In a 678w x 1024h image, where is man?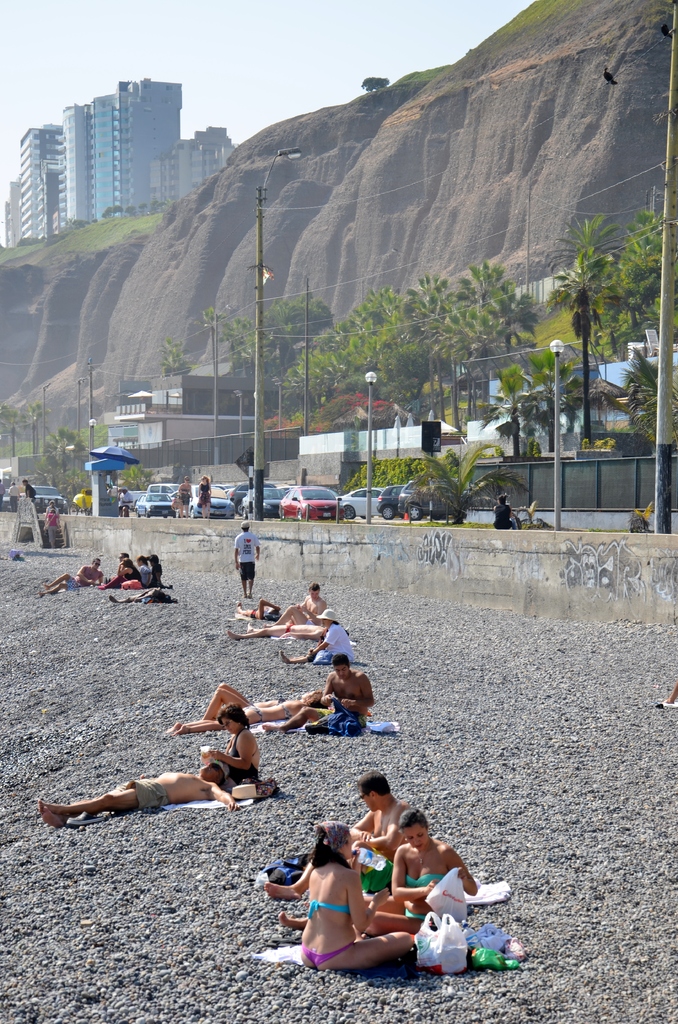
[x1=259, y1=655, x2=379, y2=741].
